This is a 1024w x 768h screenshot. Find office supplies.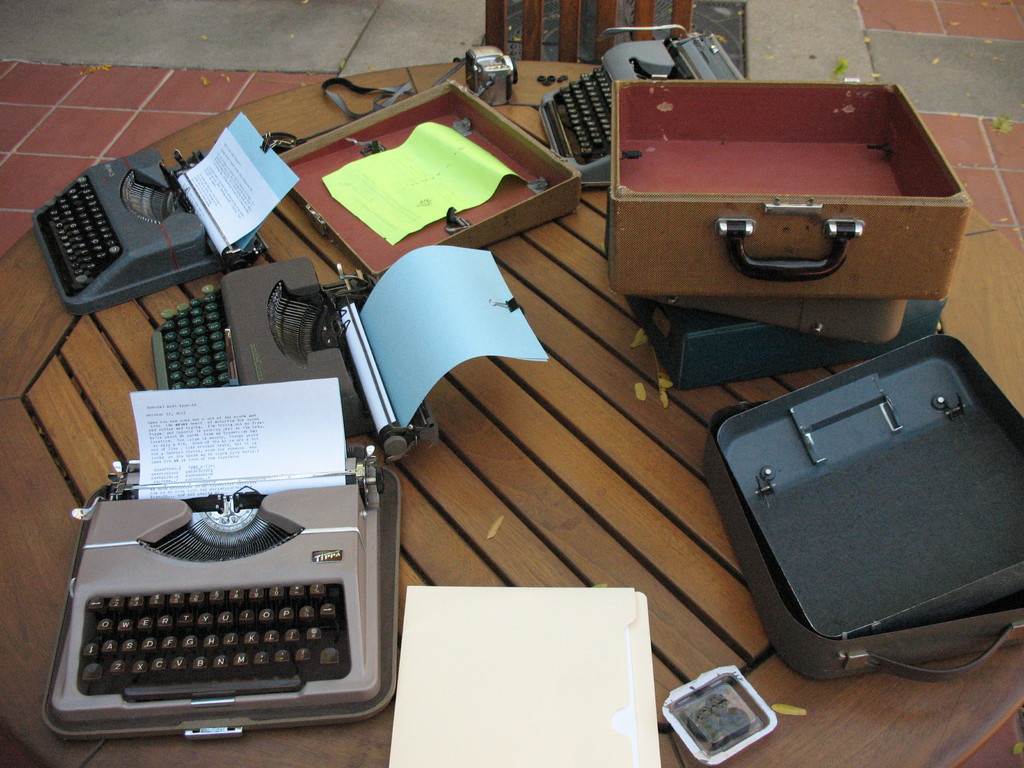
Bounding box: rect(14, 111, 260, 296).
